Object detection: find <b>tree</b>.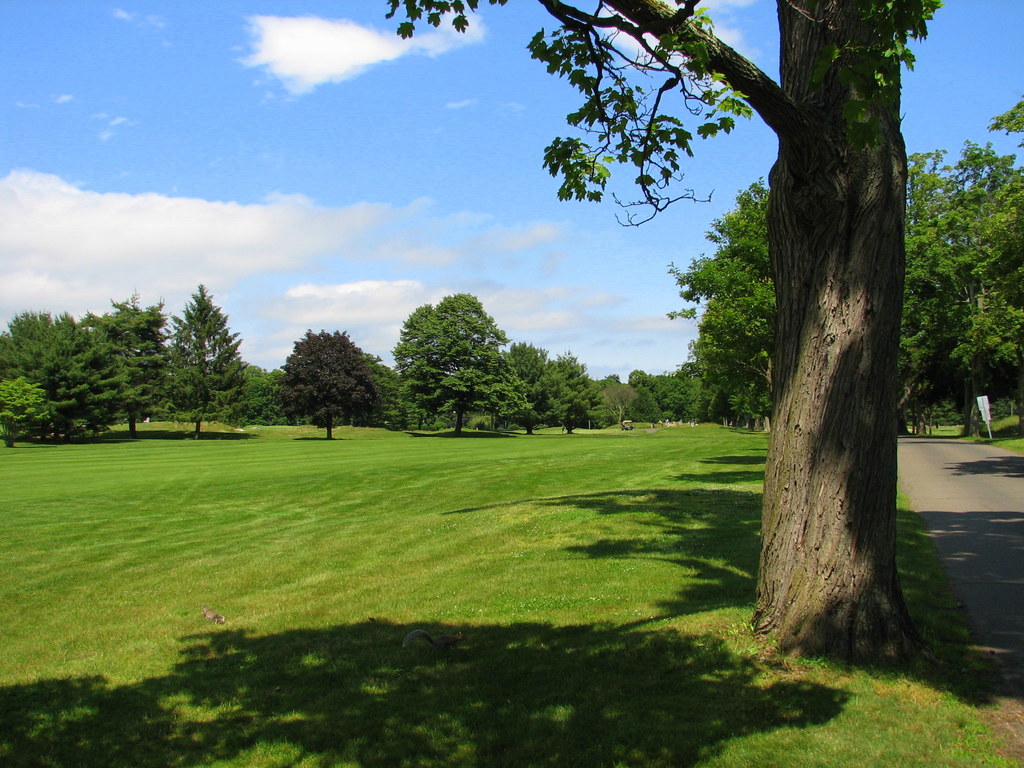
region(275, 315, 376, 433).
